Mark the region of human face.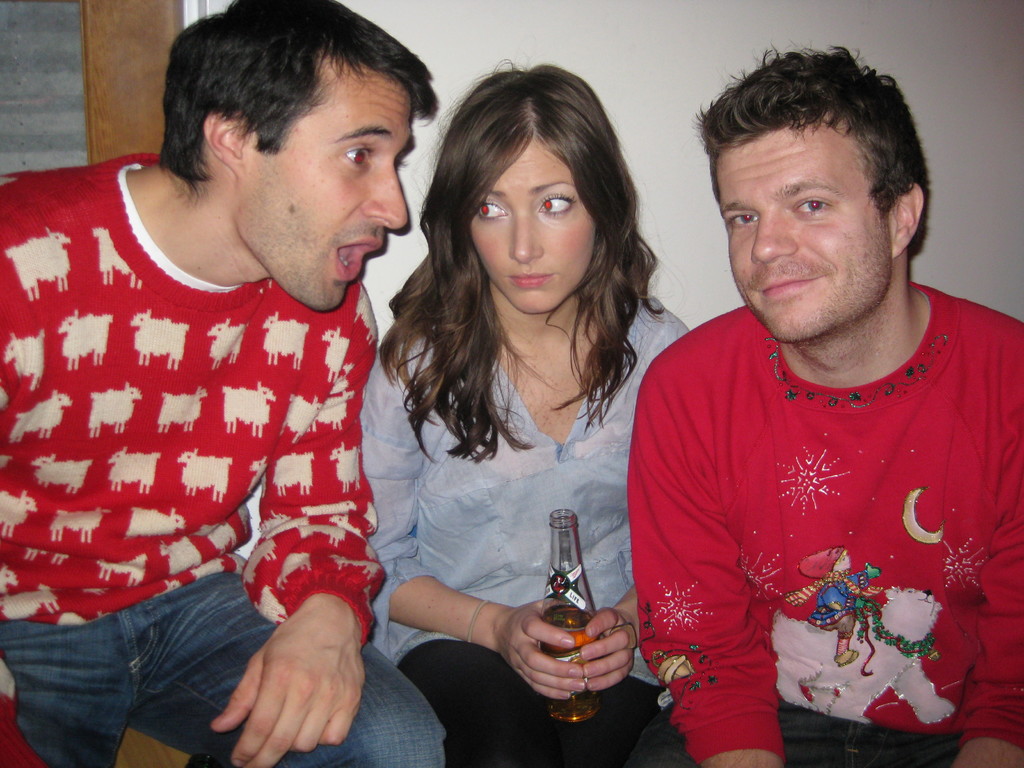
Region: left=237, top=48, right=406, bottom=311.
